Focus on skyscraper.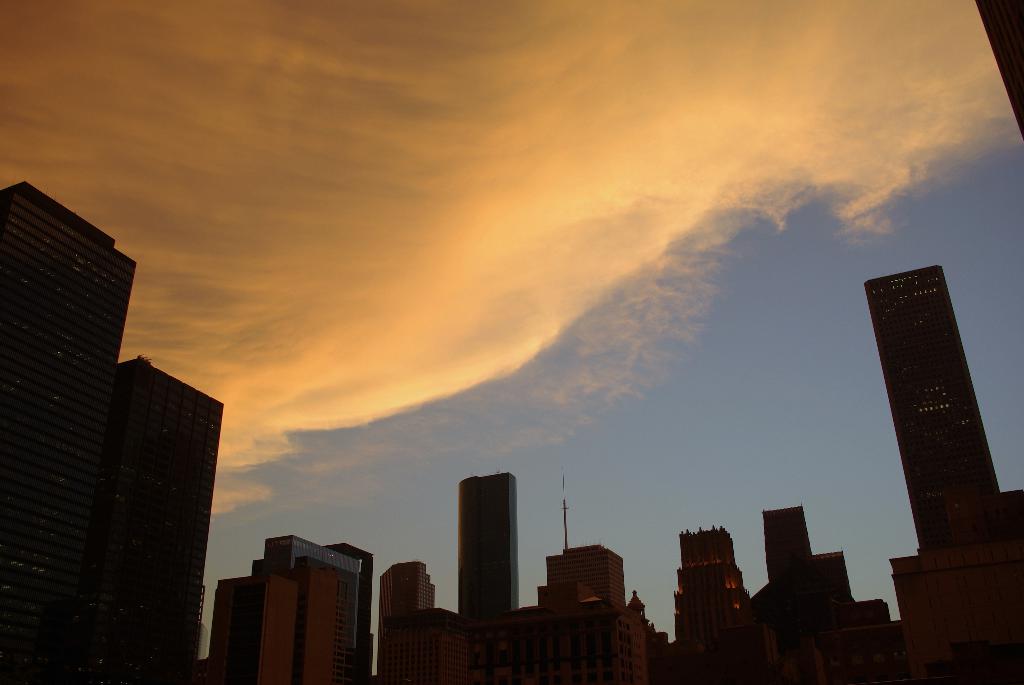
Focused at Rect(867, 266, 1012, 553).
